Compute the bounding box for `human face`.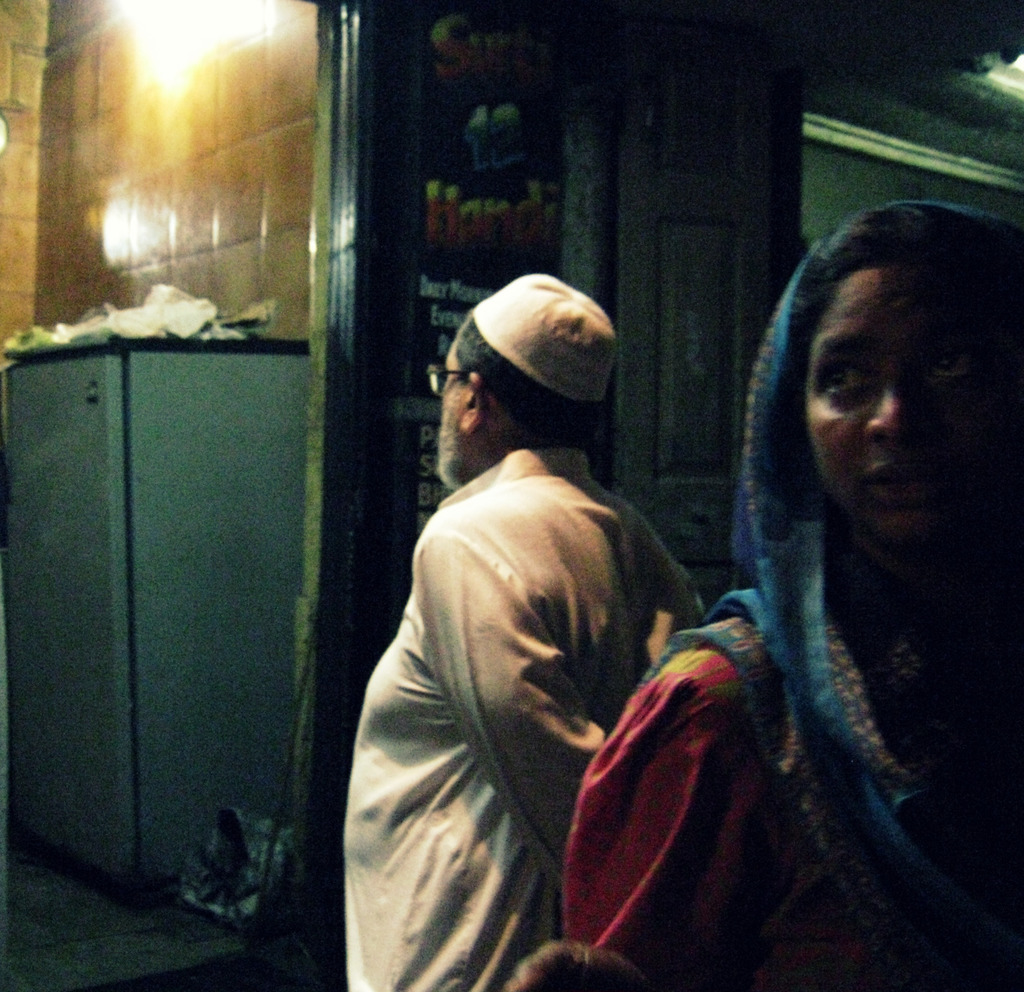
{"x1": 801, "y1": 245, "x2": 1020, "y2": 550}.
